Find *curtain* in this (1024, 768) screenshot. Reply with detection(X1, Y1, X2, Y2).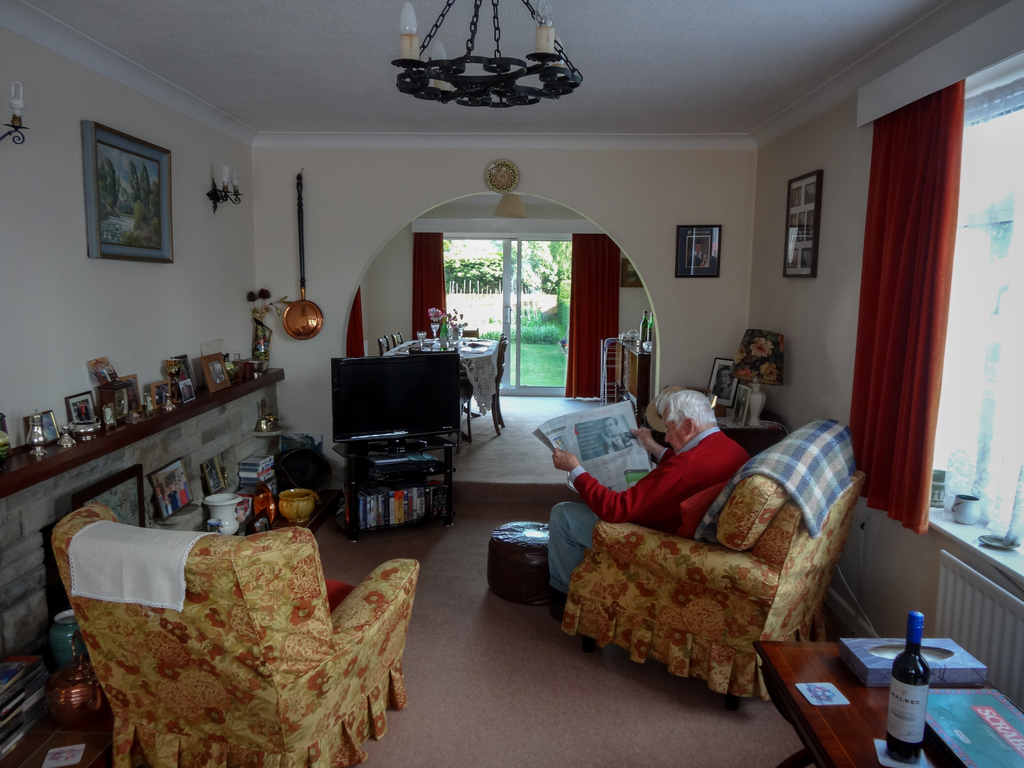
detection(345, 285, 366, 364).
